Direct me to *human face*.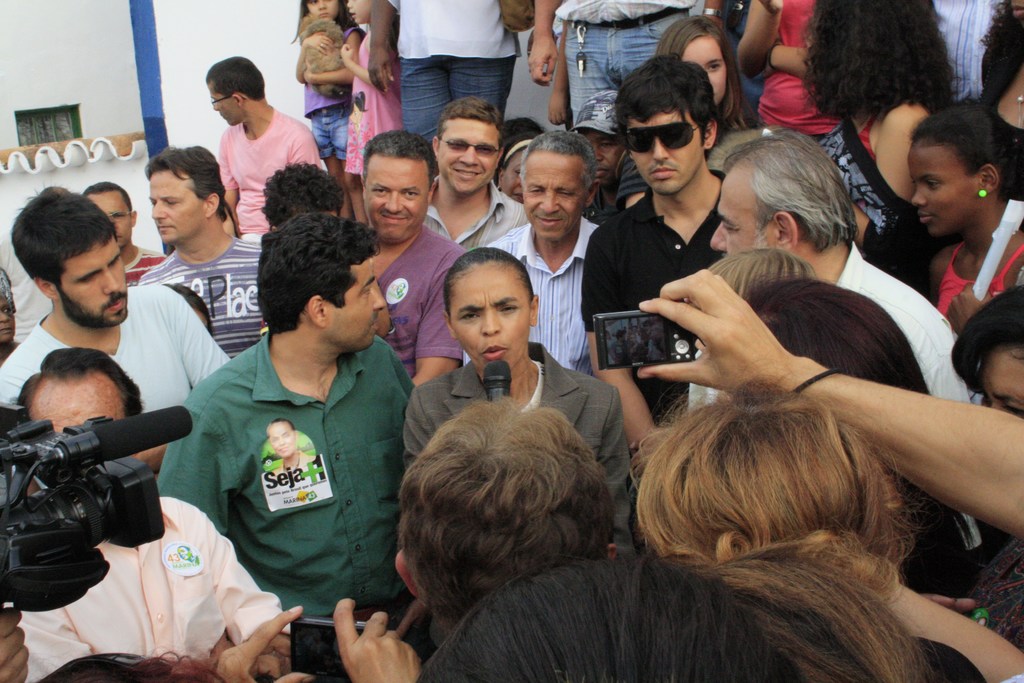
Direction: select_region(682, 37, 726, 101).
